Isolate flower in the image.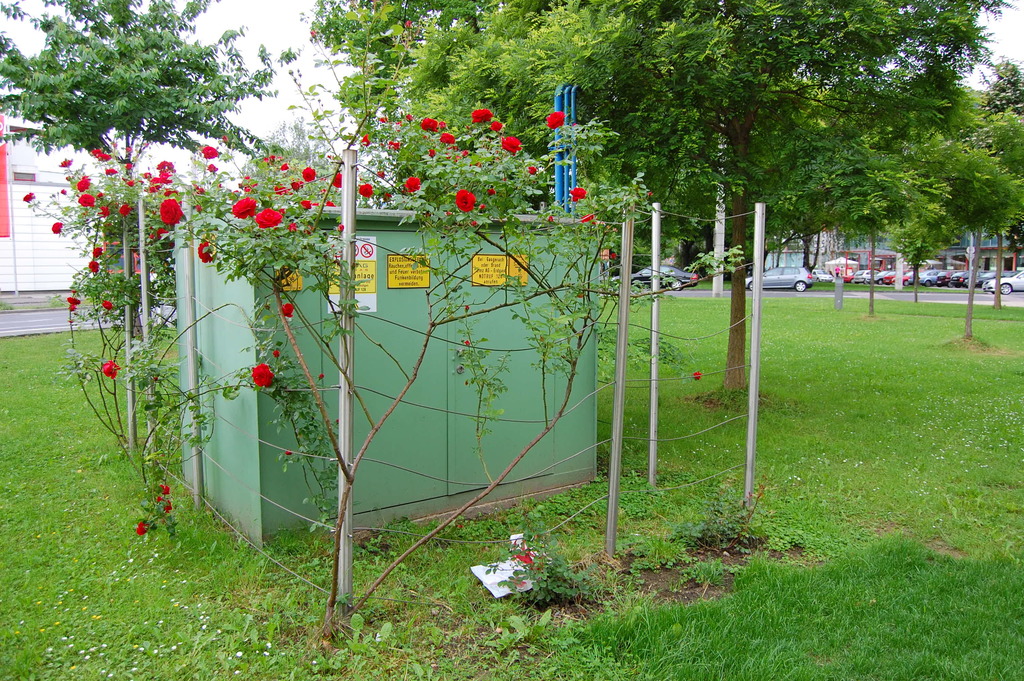
Isolated region: 422,115,436,129.
